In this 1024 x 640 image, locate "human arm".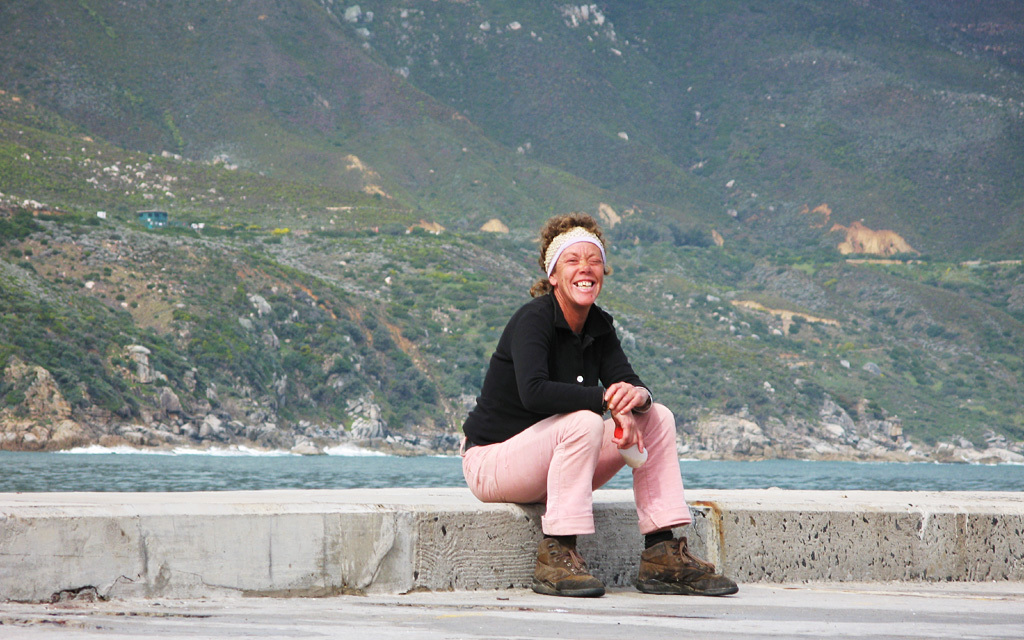
Bounding box: [left=518, top=316, right=646, bottom=457].
